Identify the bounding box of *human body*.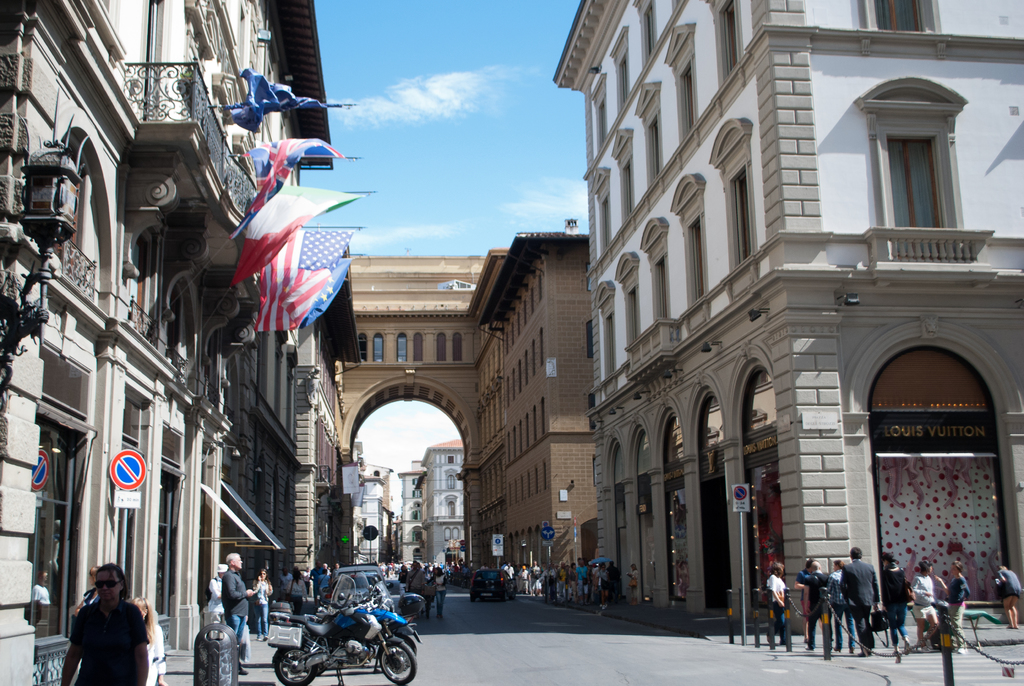
l=56, t=575, r=142, b=683.
